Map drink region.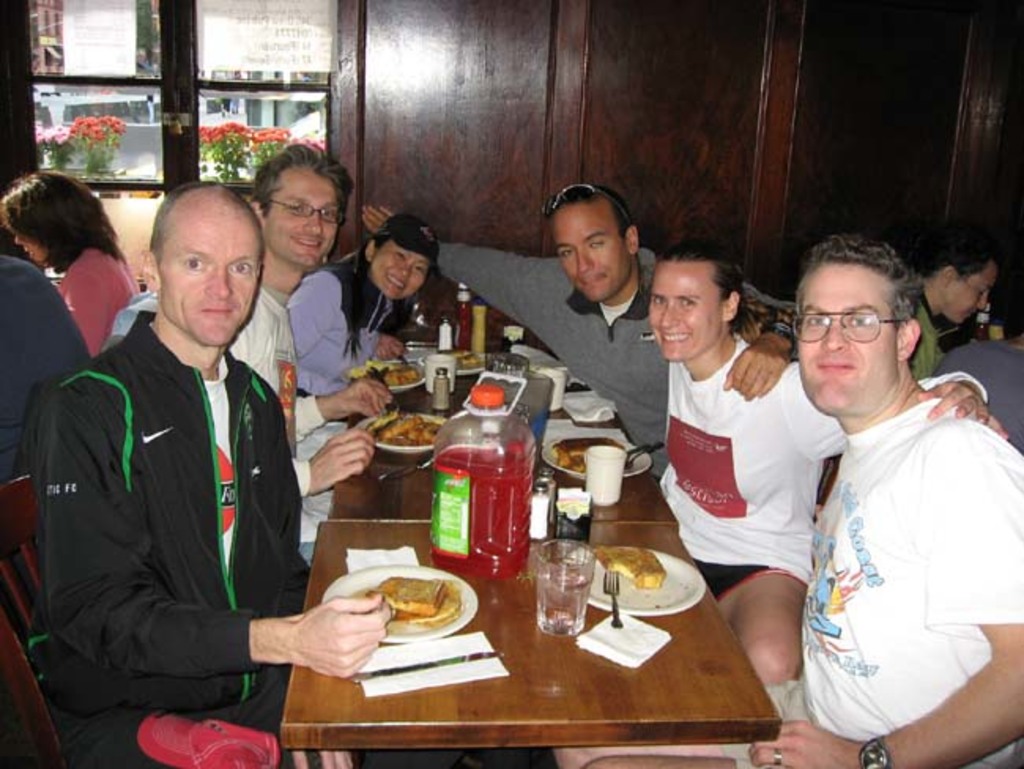
Mapped to x1=536, y1=566, x2=594, y2=633.
